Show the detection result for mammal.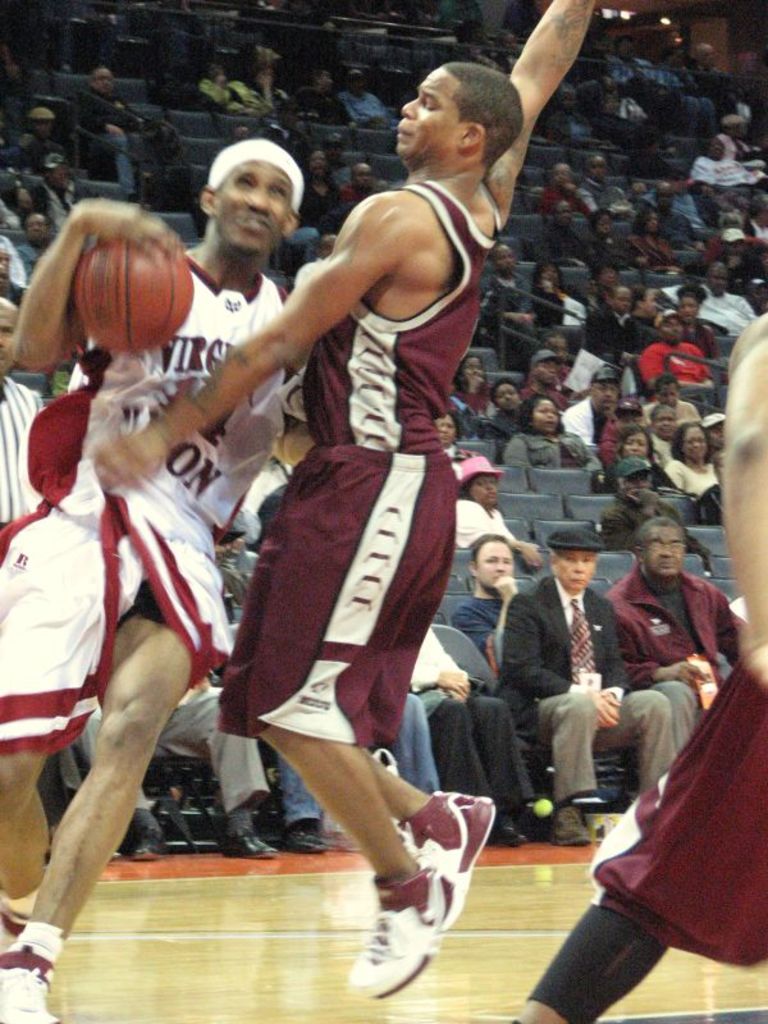
(453, 529, 541, 795).
